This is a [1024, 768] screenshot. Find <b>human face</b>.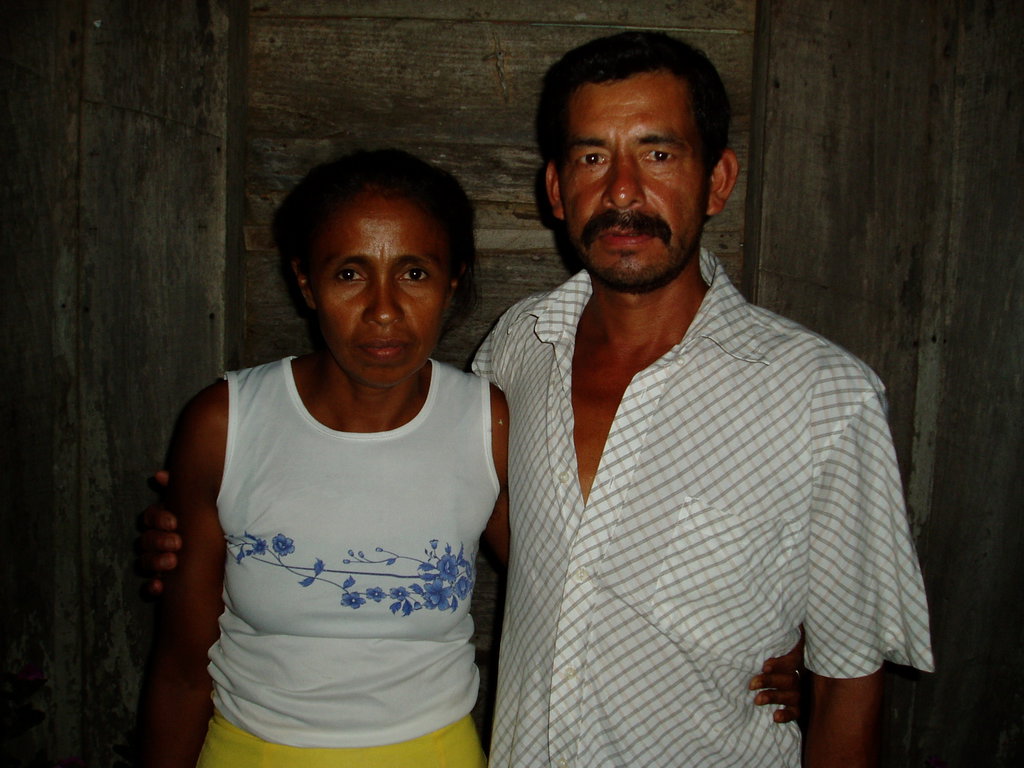
Bounding box: {"x1": 321, "y1": 193, "x2": 452, "y2": 388}.
